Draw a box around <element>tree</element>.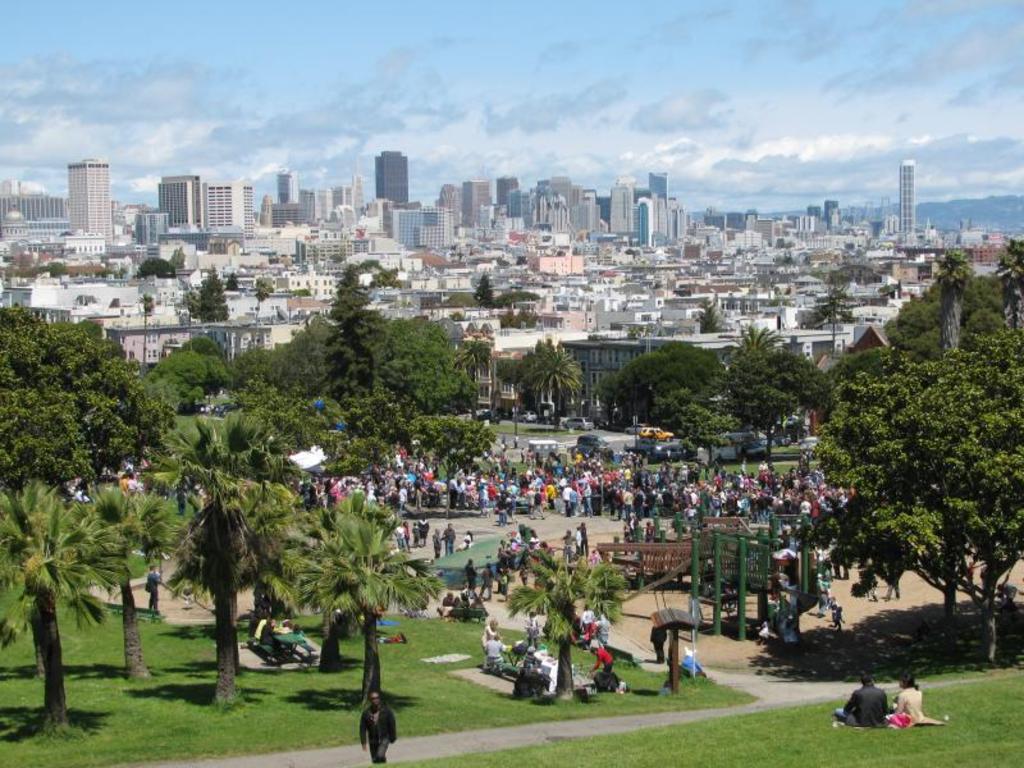
490, 335, 590, 433.
